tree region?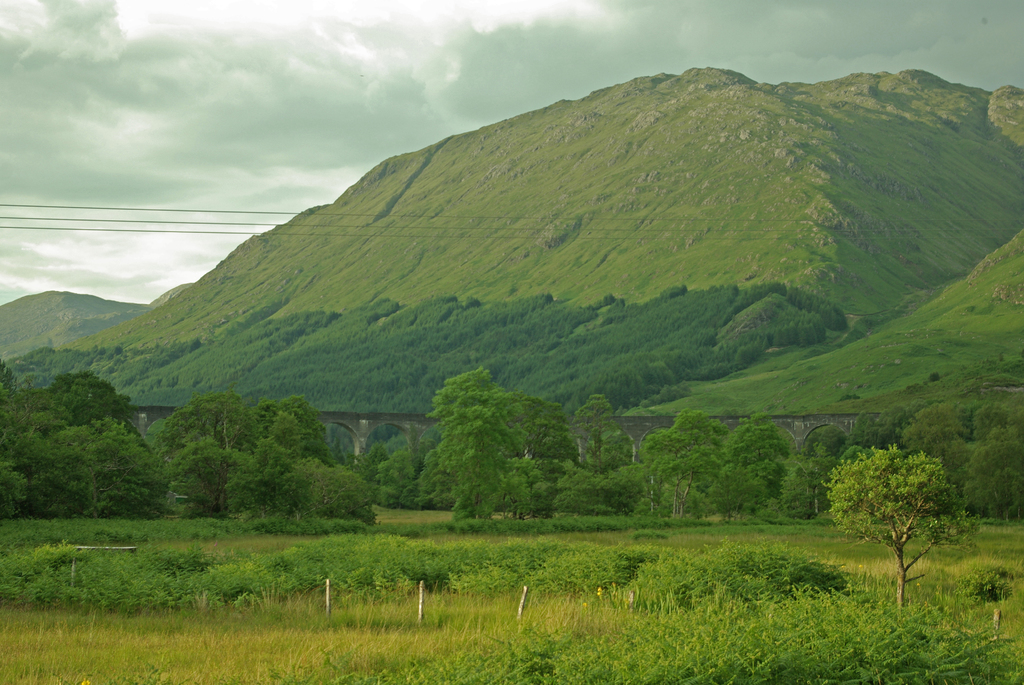
box=[268, 395, 336, 517]
